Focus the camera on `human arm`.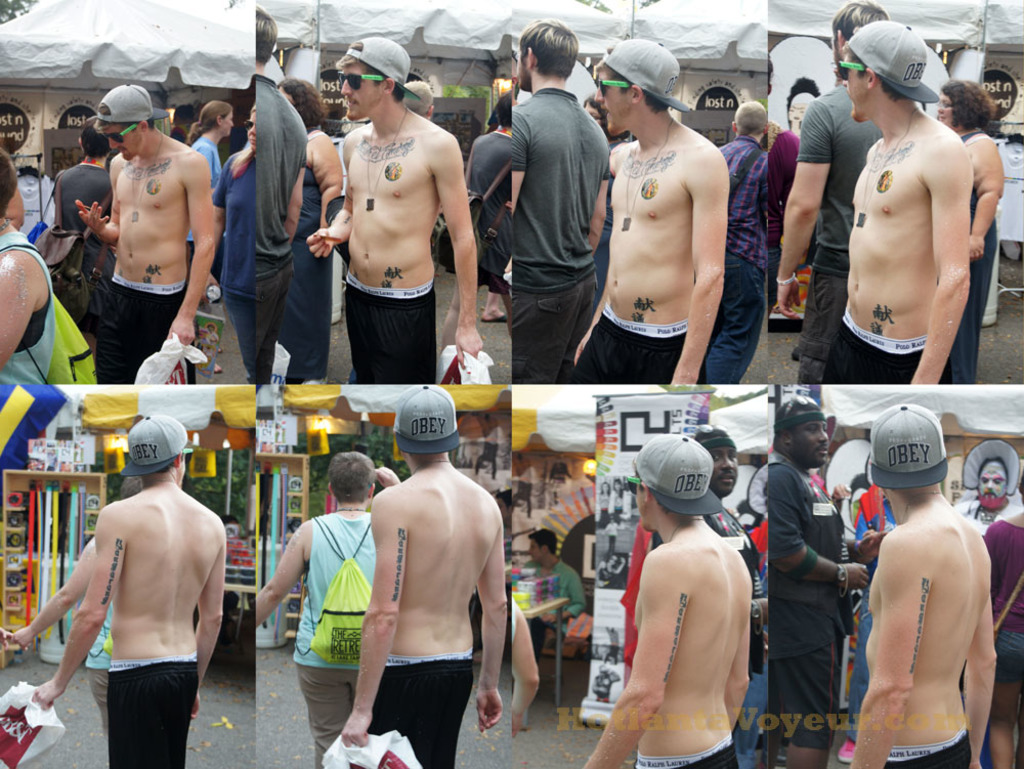
Focus region: {"left": 967, "top": 140, "right": 1007, "bottom": 265}.
